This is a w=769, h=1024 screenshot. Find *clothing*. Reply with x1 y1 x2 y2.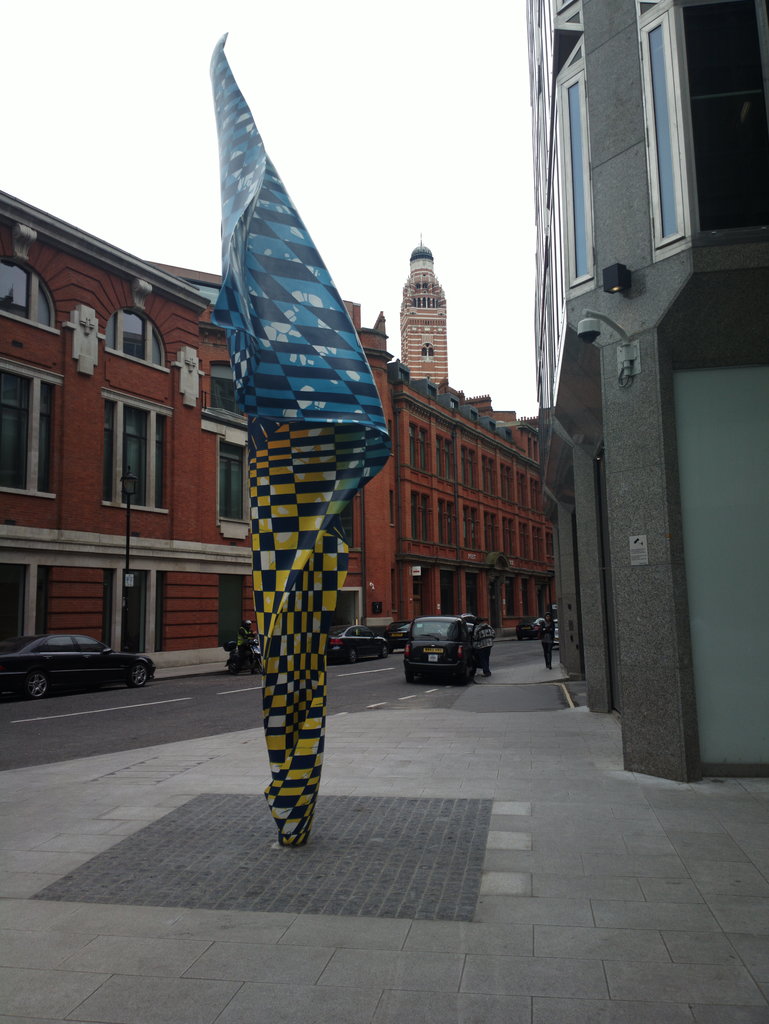
236 626 251 660.
